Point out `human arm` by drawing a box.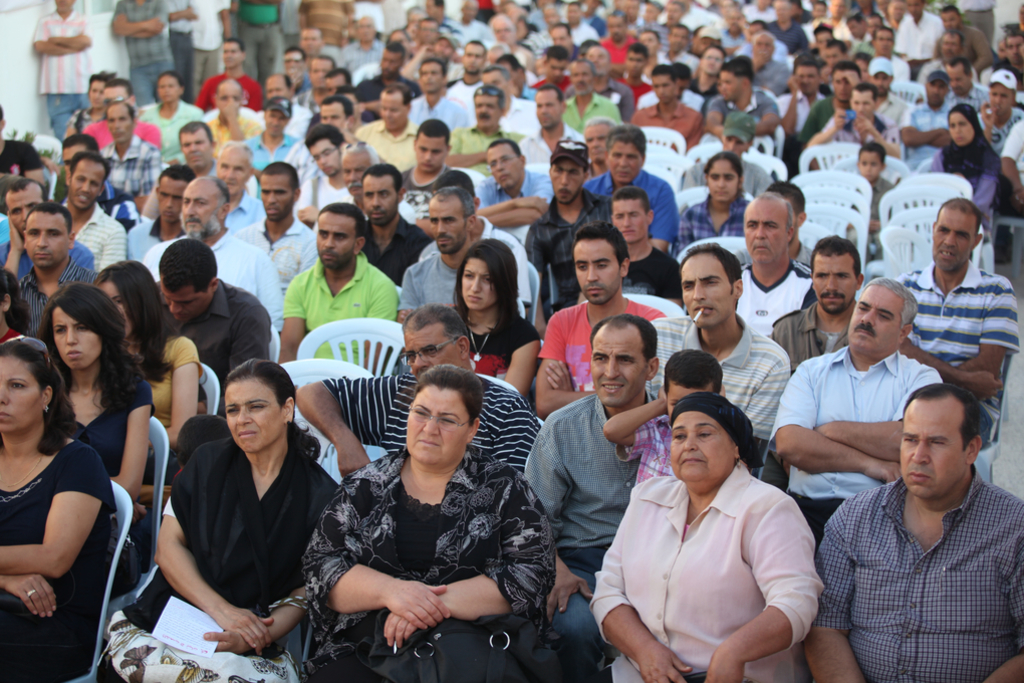
<box>796,500,876,682</box>.
